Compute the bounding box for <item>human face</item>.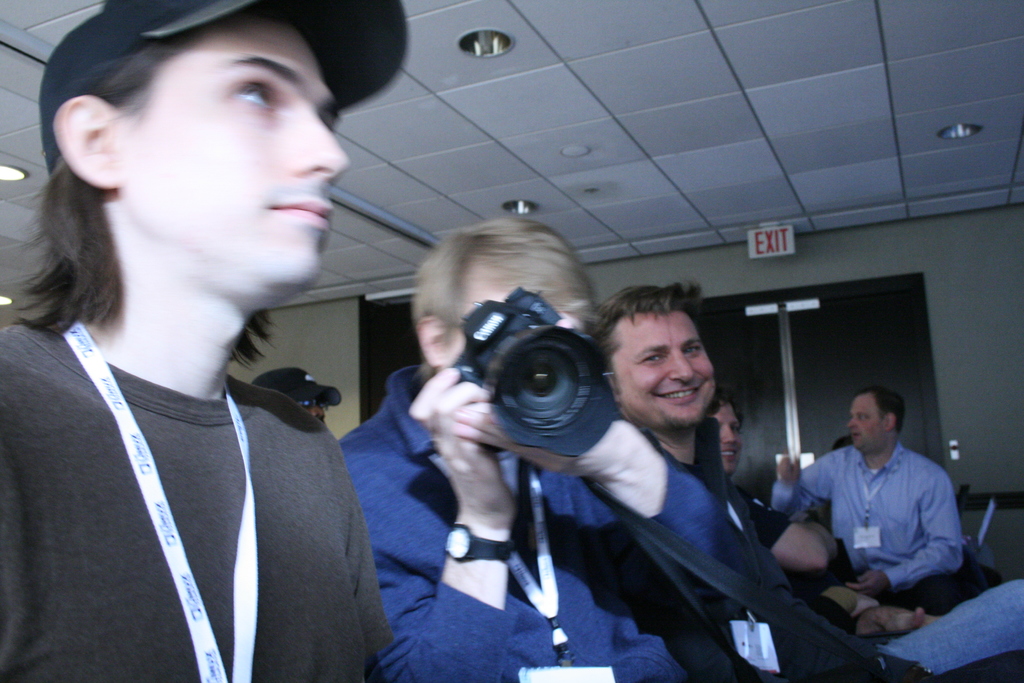
[712,400,732,484].
